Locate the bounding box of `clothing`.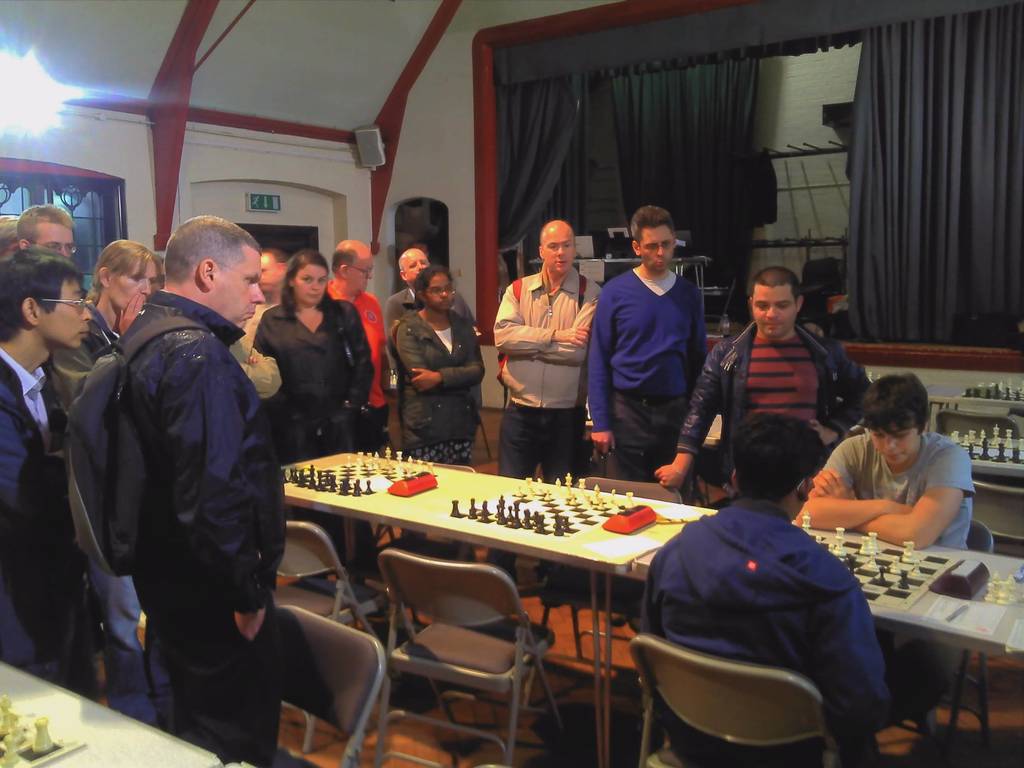
Bounding box: (left=810, top=419, right=979, bottom=548).
